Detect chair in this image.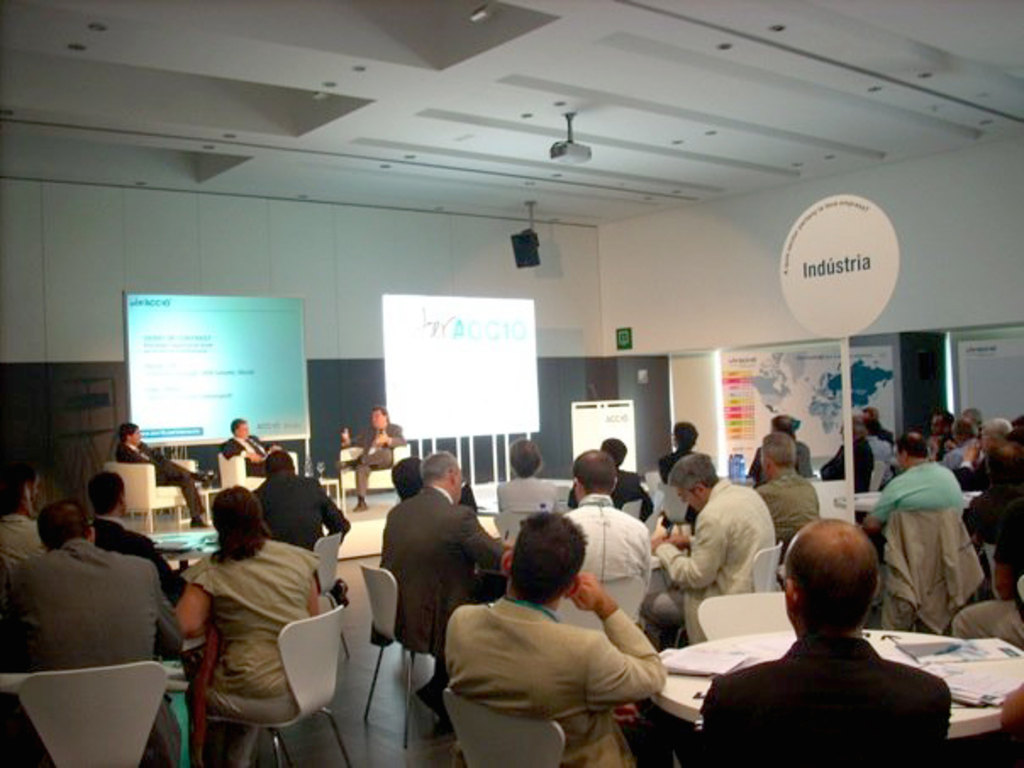
Detection: select_region(649, 488, 688, 526).
